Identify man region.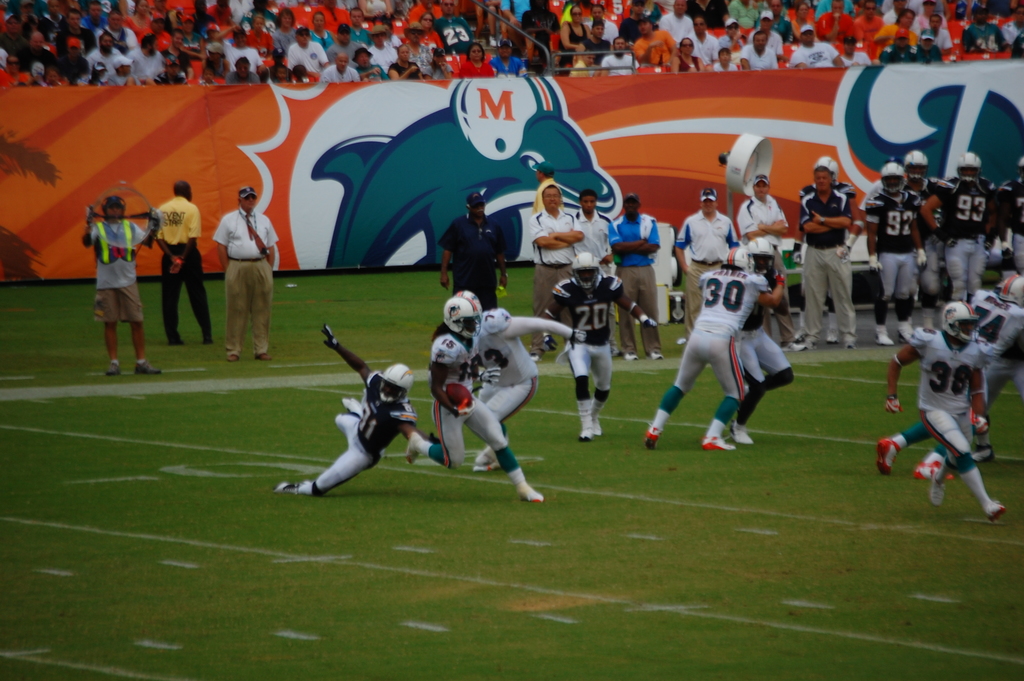
Region: rect(436, 192, 506, 308).
